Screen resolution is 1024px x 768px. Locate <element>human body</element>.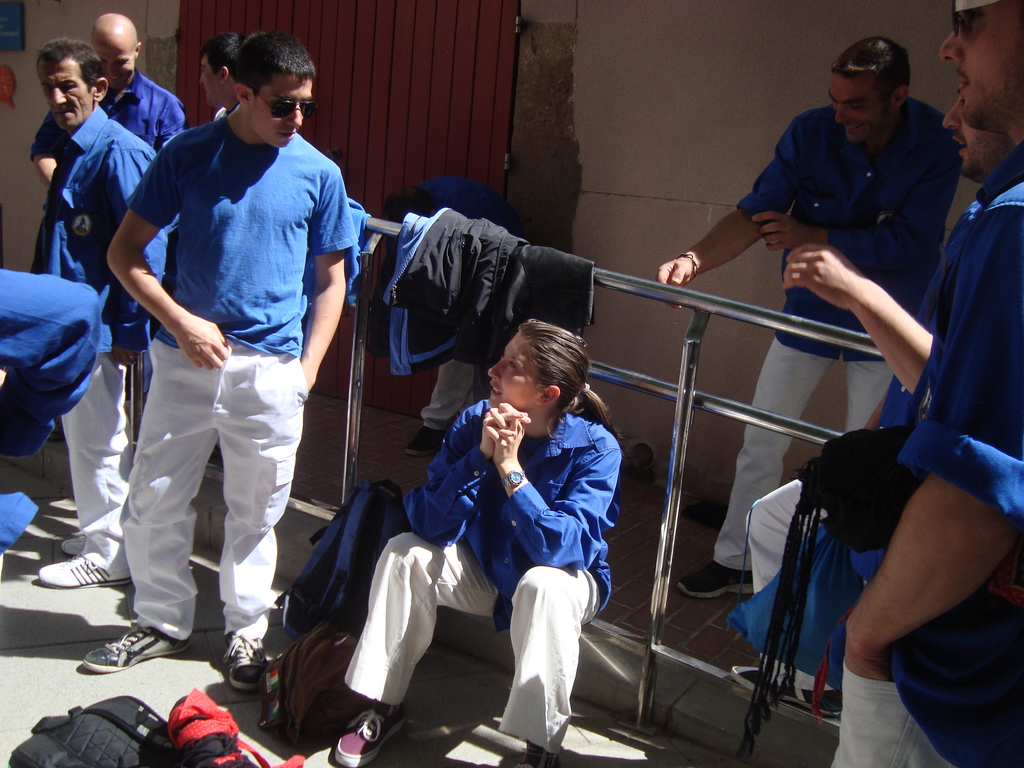
pyautogui.locateOnScreen(109, 51, 330, 655).
